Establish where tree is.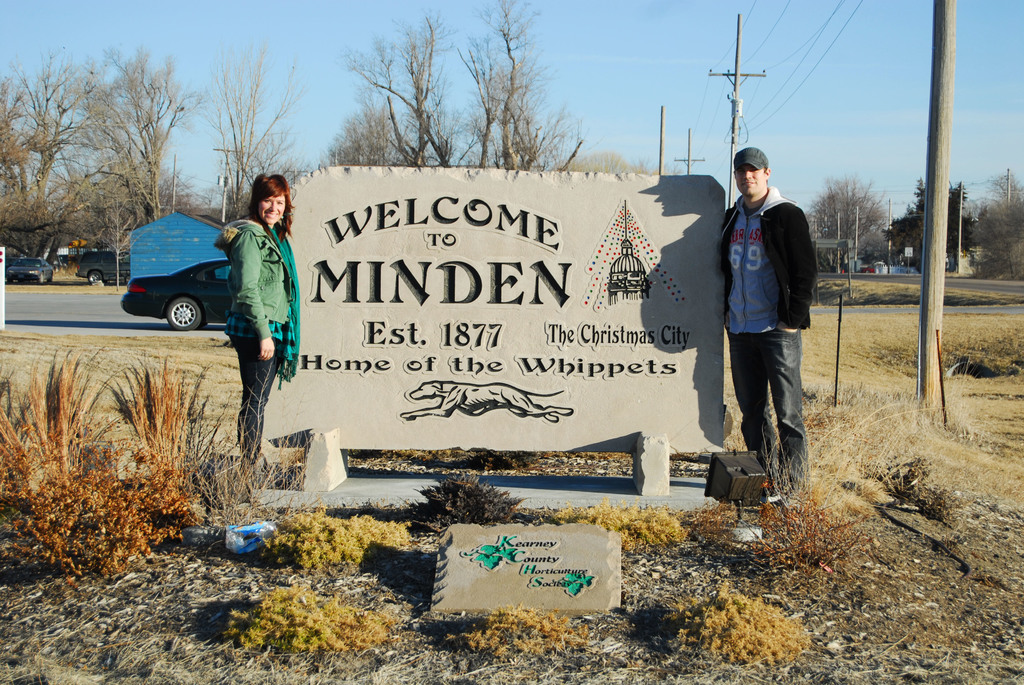
Established at select_region(197, 38, 313, 223).
